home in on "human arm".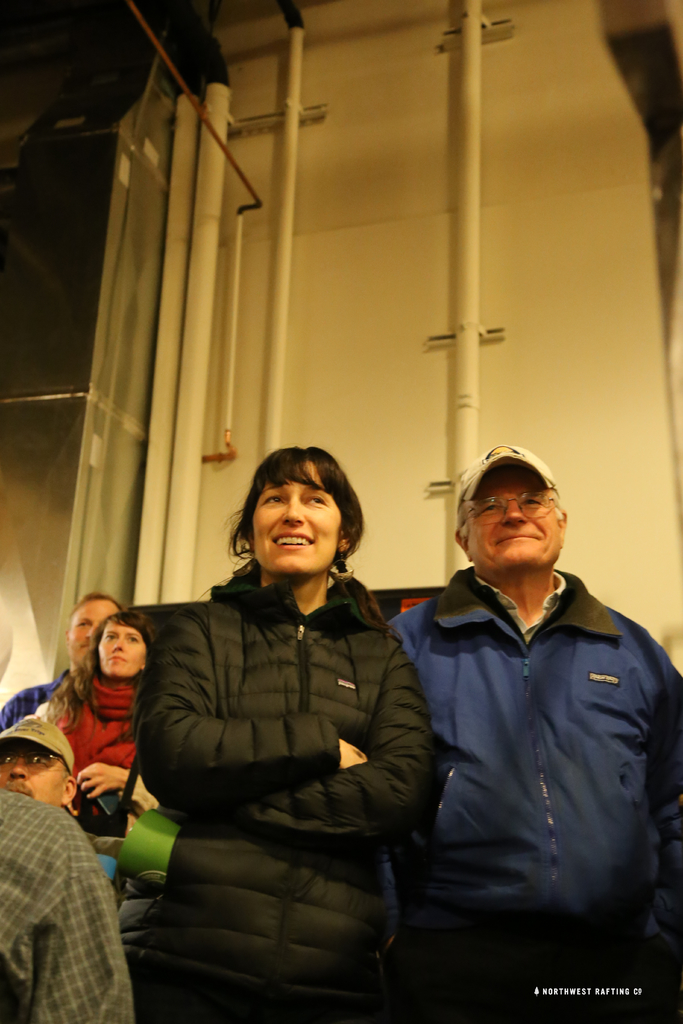
Homed in at select_region(19, 811, 144, 1023).
